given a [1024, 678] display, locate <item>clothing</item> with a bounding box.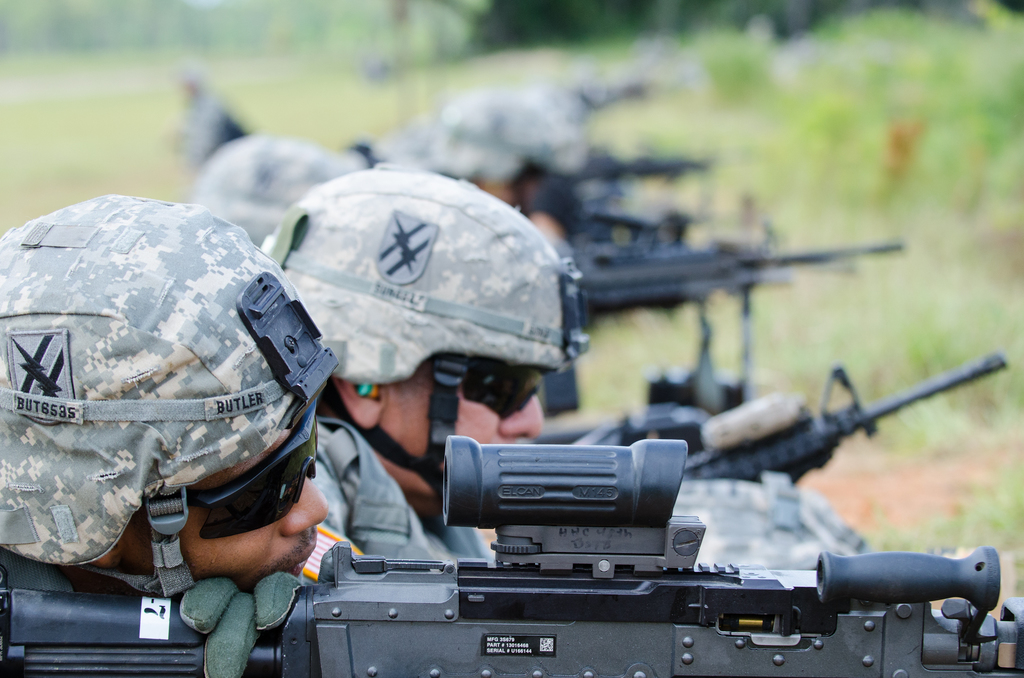
Located: box=[308, 412, 493, 554].
